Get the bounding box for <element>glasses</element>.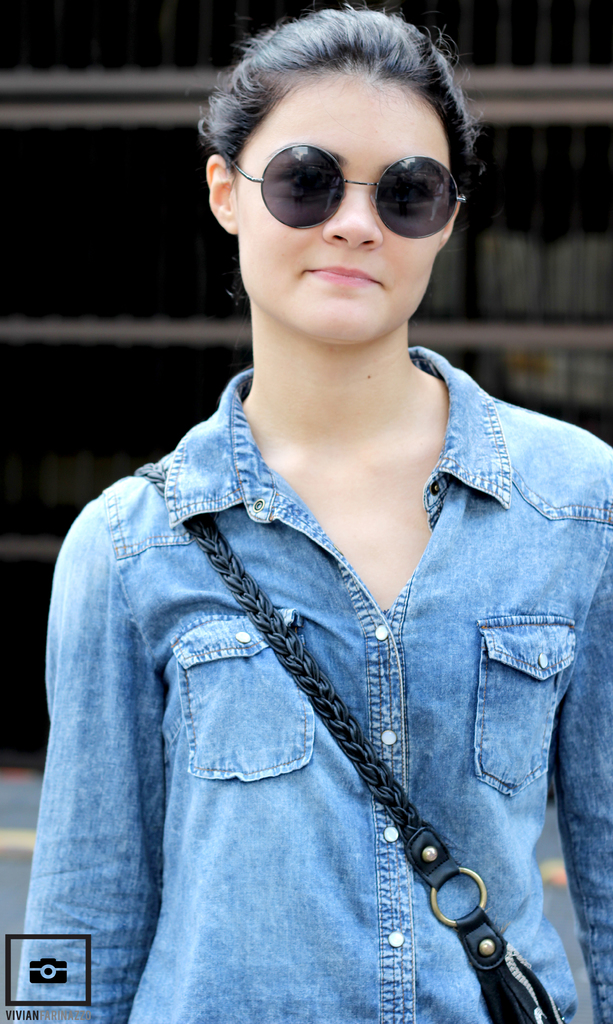
x1=223 y1=142 x2=472 y2=241.
